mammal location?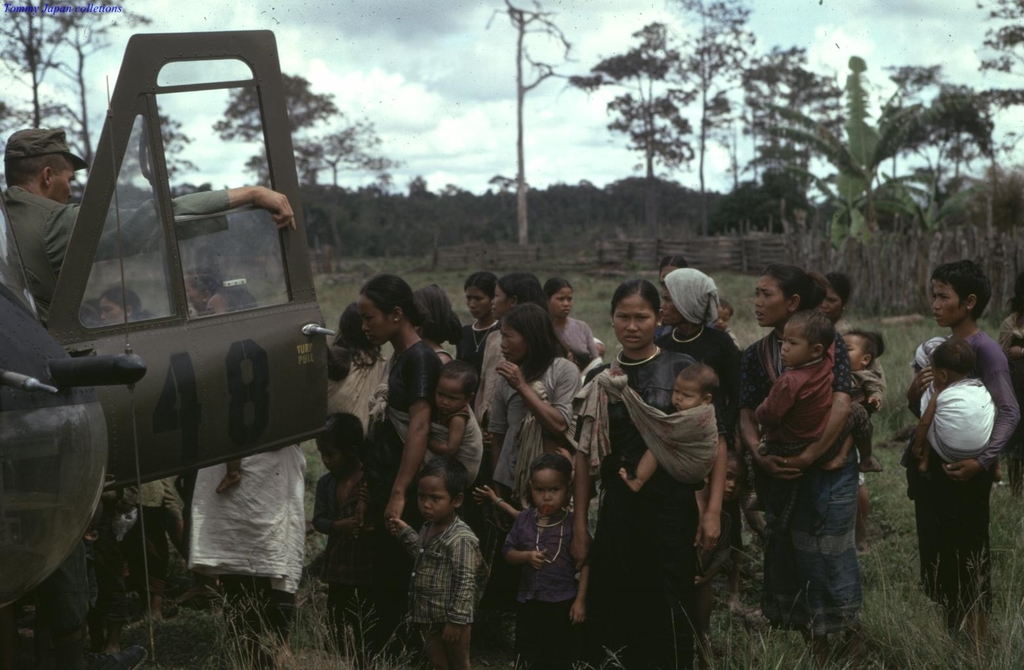
(left=899, top=255, right=1020, bottom=669)
